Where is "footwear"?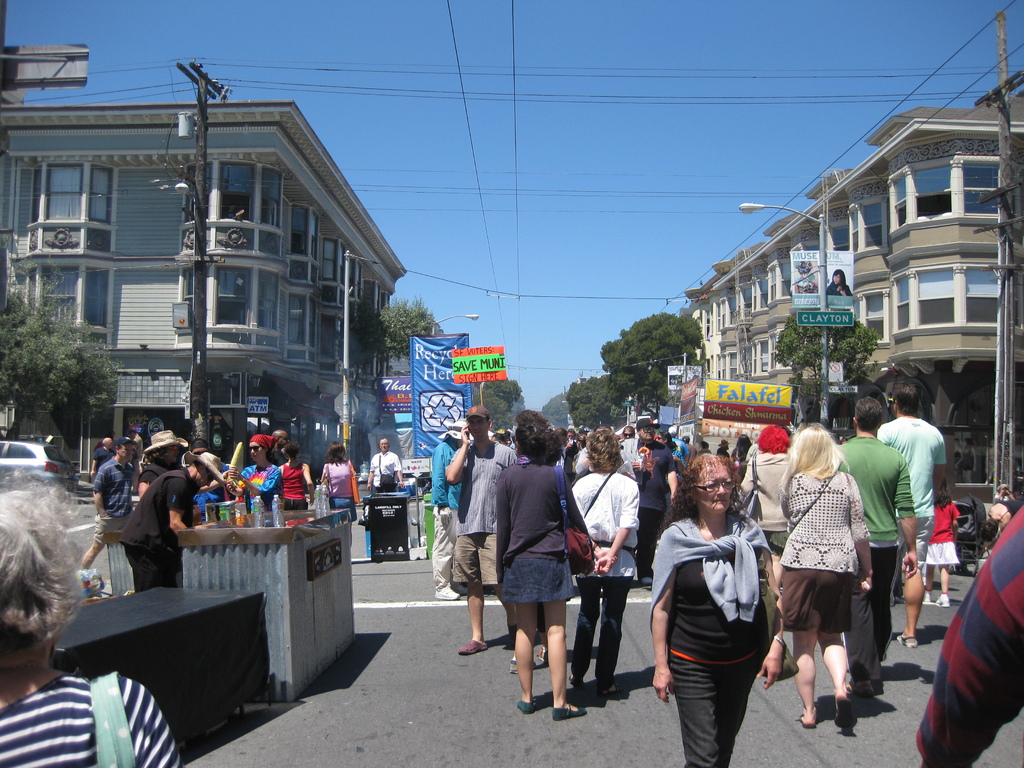
[left=506, top=618, right=517, bottom=640].
